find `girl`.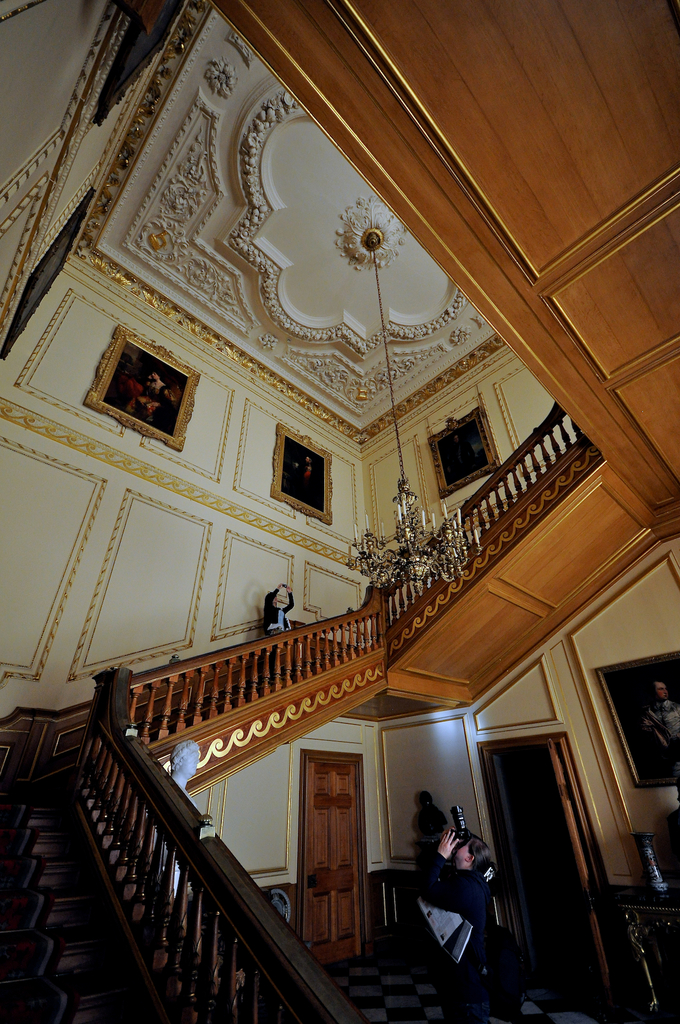
bbox(264, 581, 296, 641).
